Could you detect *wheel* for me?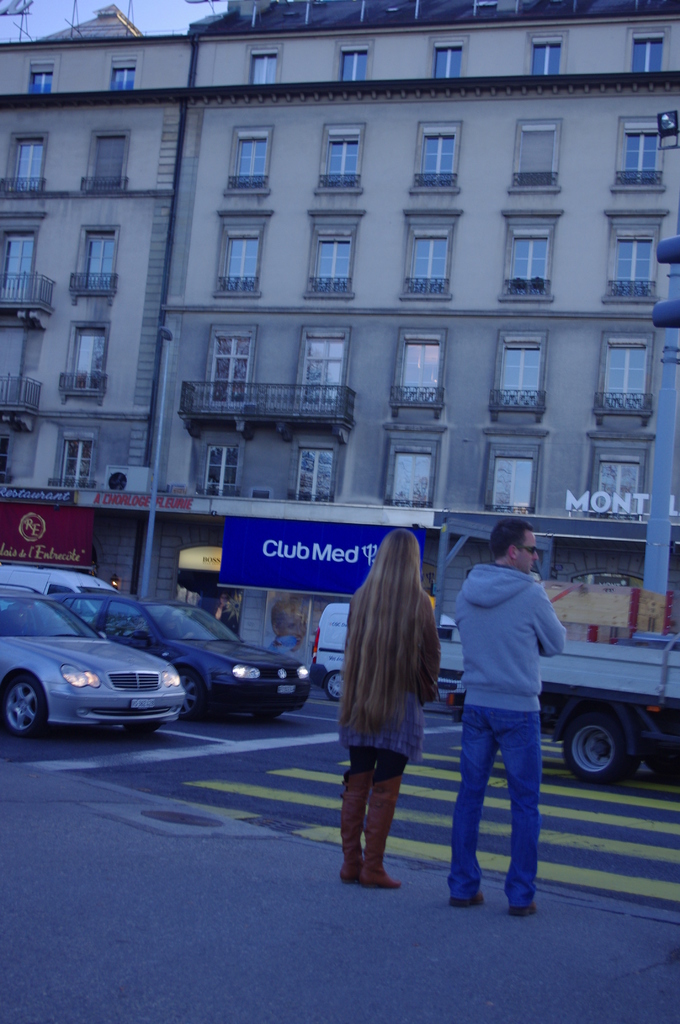
Detection result: 174 668 203 717.
